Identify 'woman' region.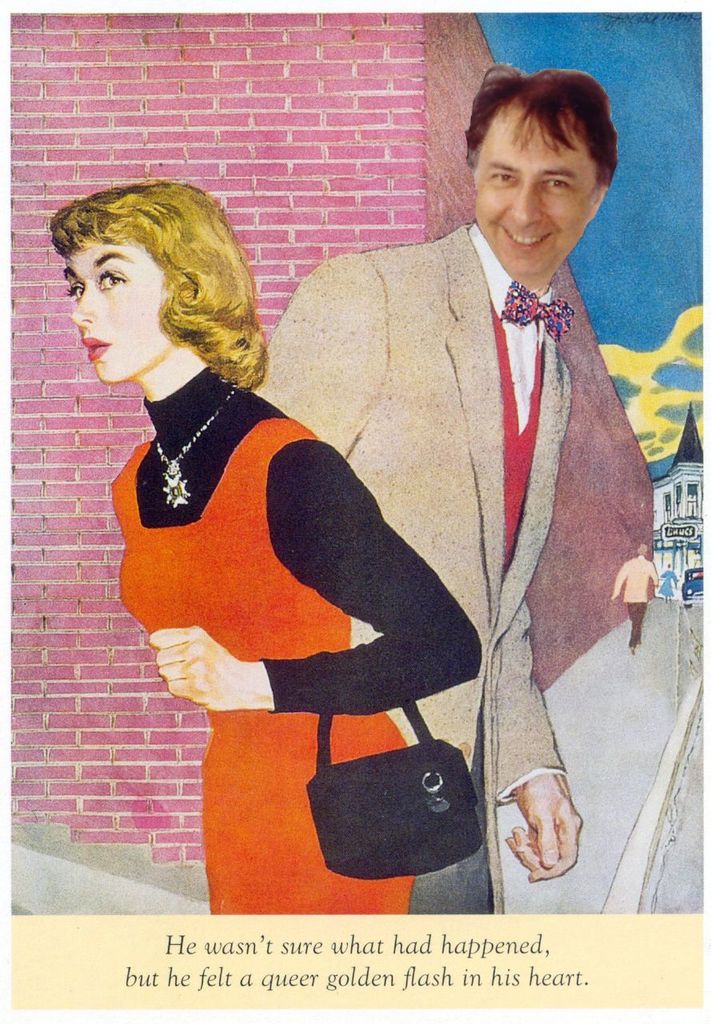
Region: box=[89, 158, 543, 883].
